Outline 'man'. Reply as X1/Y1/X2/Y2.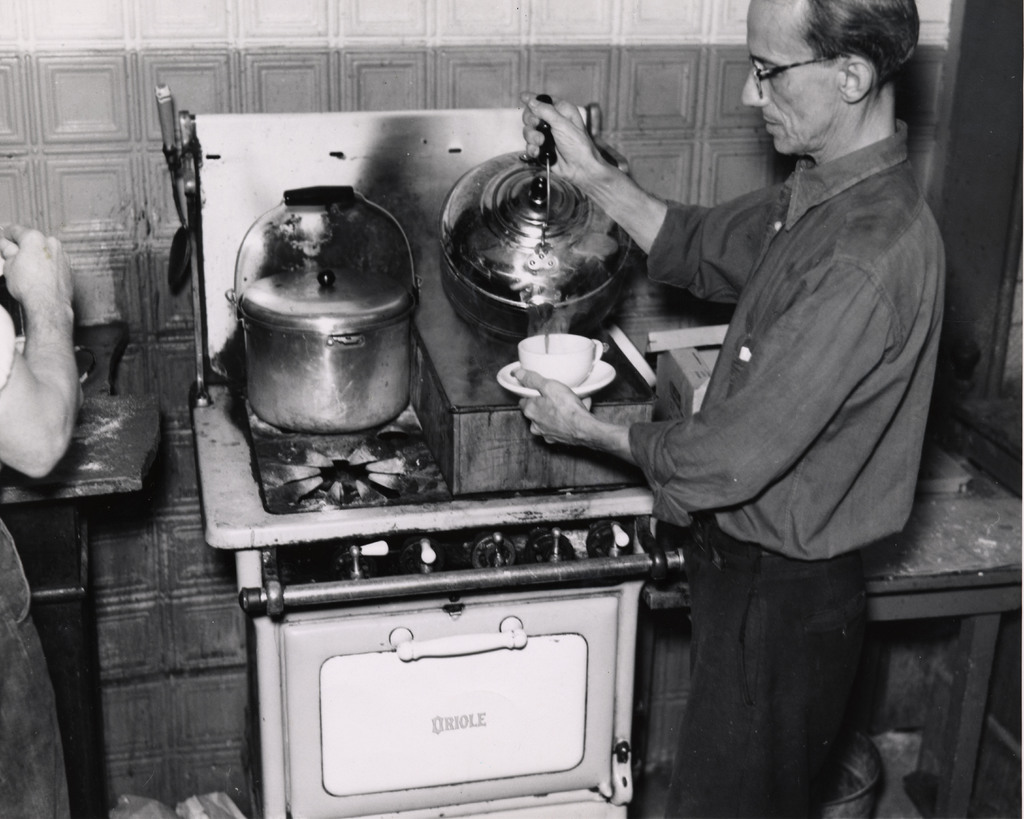
515/0/950/818.
